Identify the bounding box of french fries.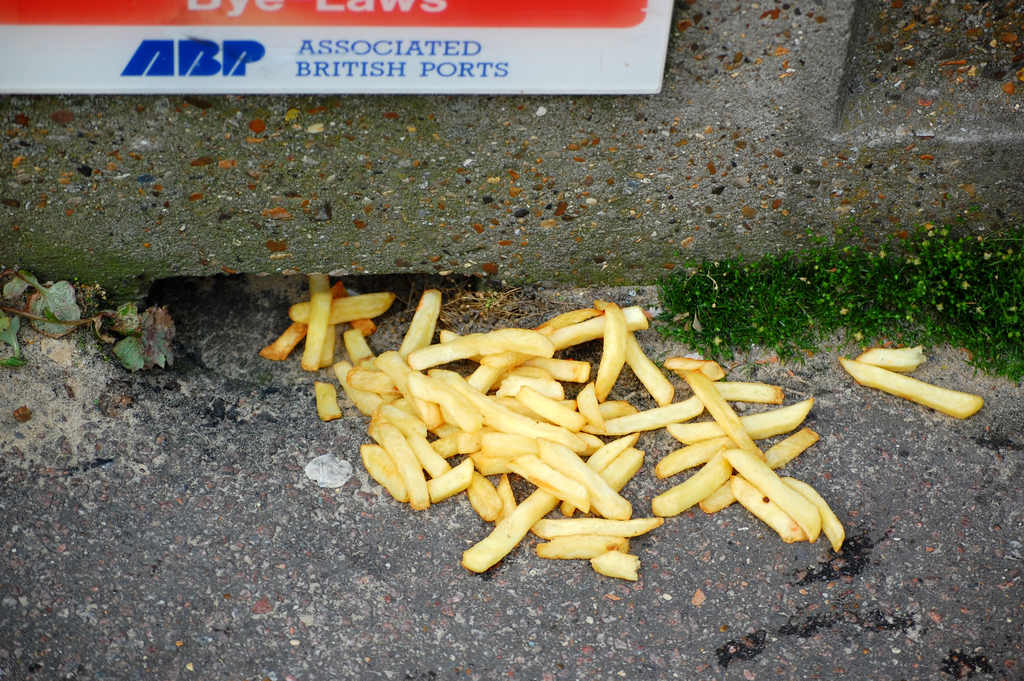
(left=383, top=401, right=442, bottom=480).
